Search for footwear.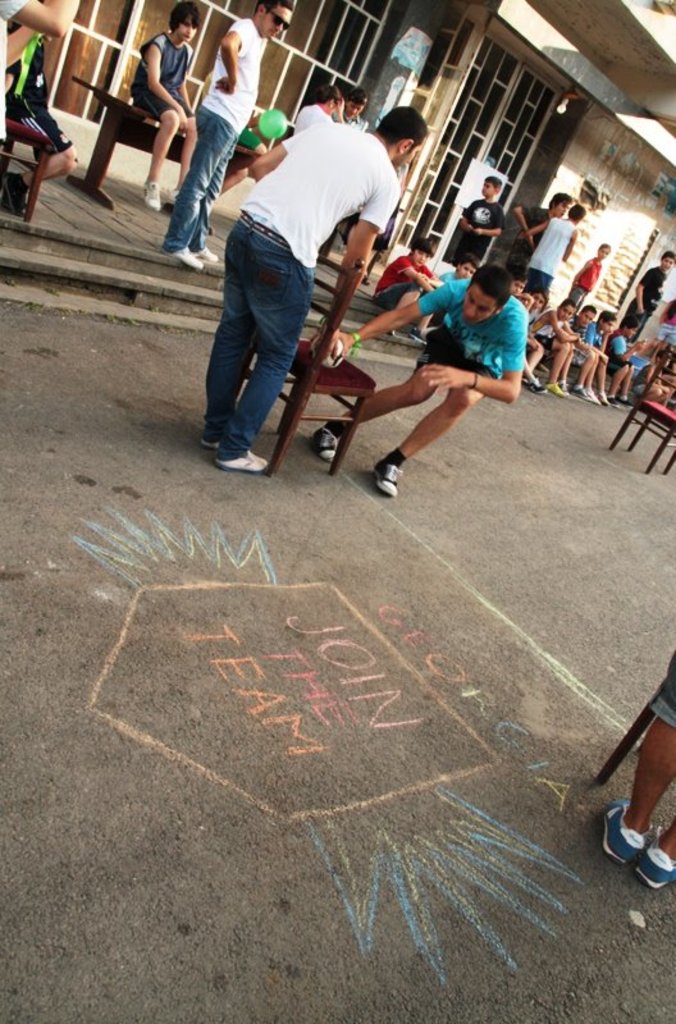
Found at box(142, 182, 160, 207).
